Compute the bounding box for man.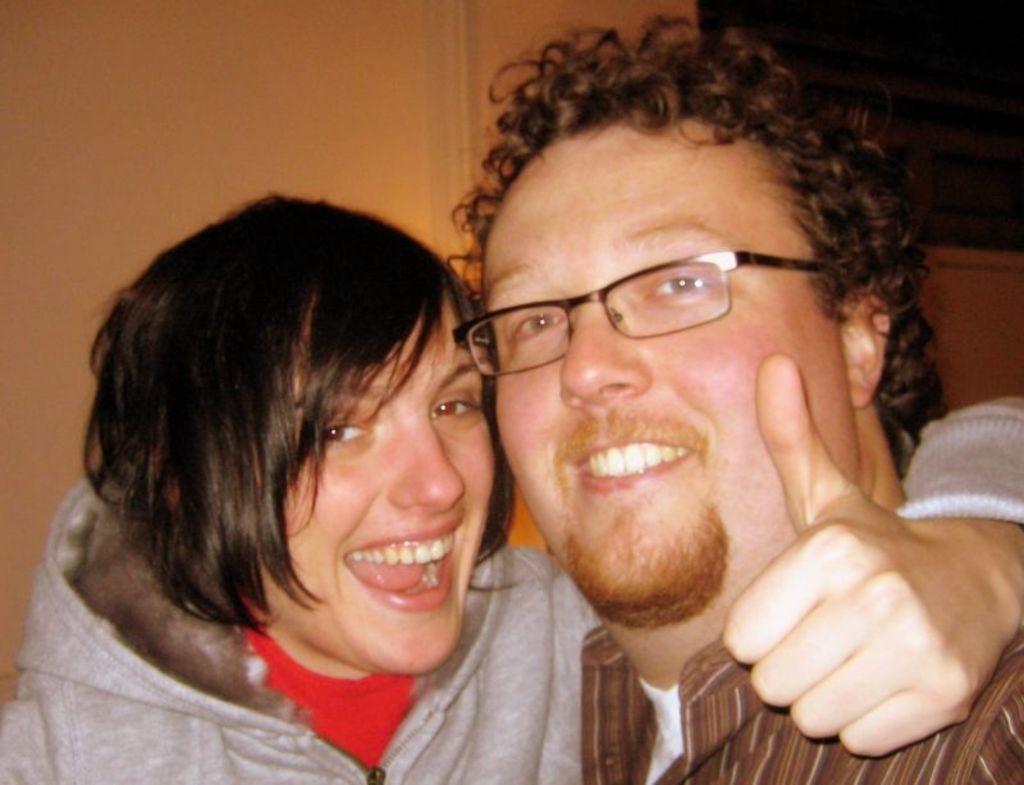
430, 10, 1023, 784.
